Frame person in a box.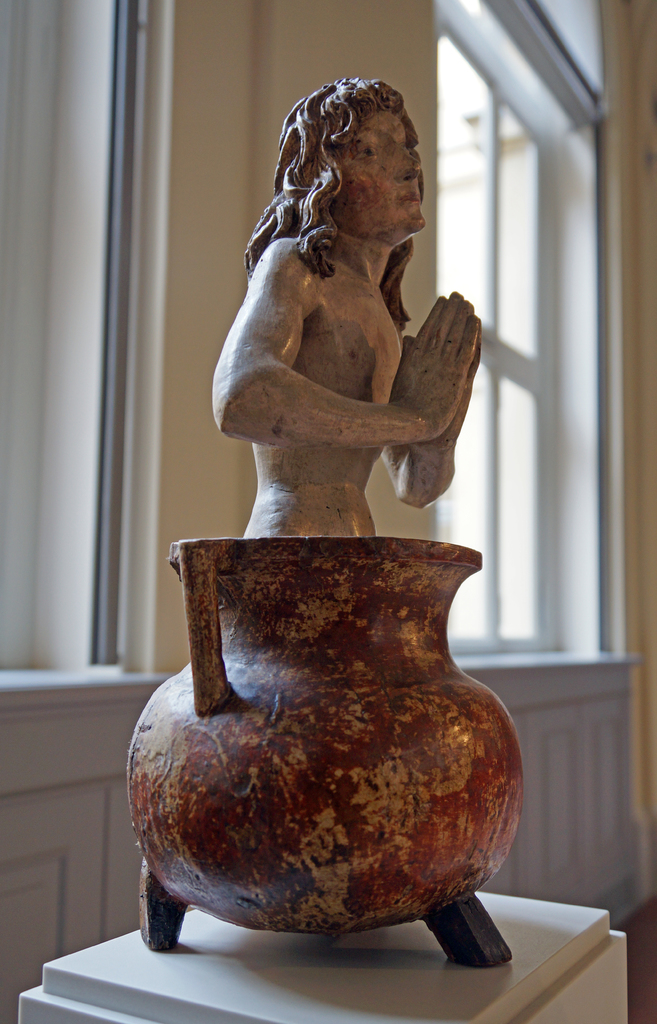
(left=212, top=76, right=483, bottom=536).
